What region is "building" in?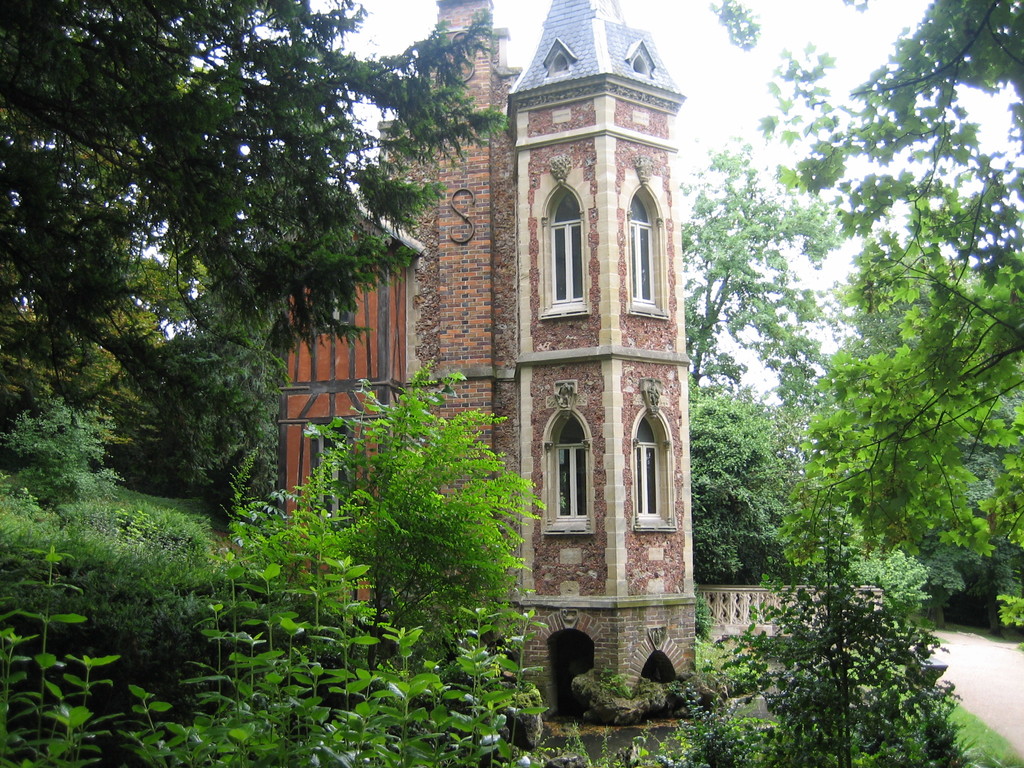
bbox=[273, 0, 683, 744].
